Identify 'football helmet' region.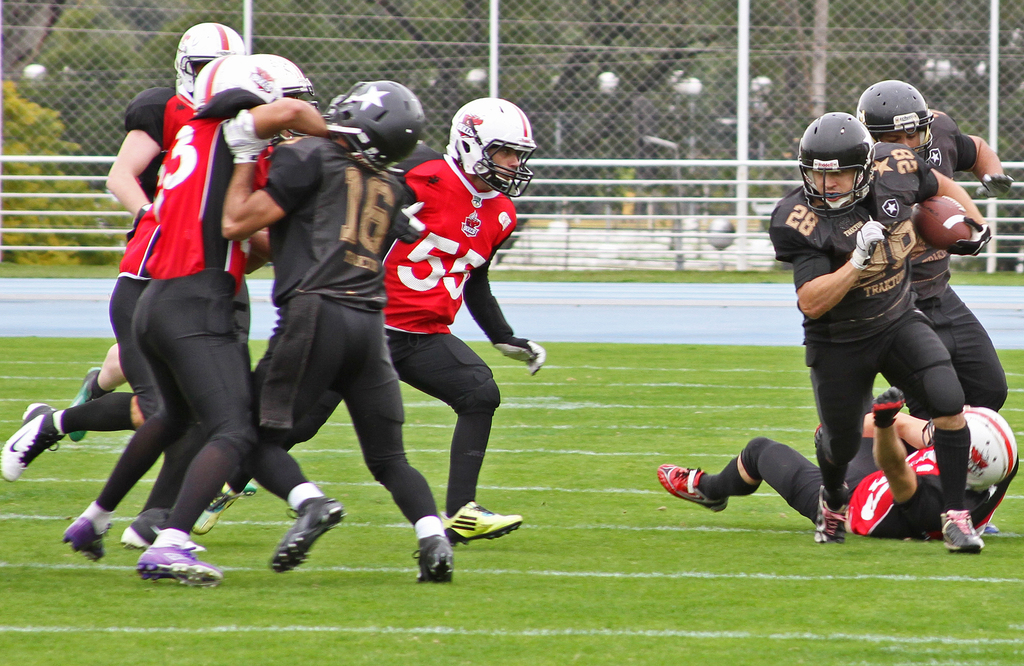
Region: <region>922, 402, 1018, 504</region>.
